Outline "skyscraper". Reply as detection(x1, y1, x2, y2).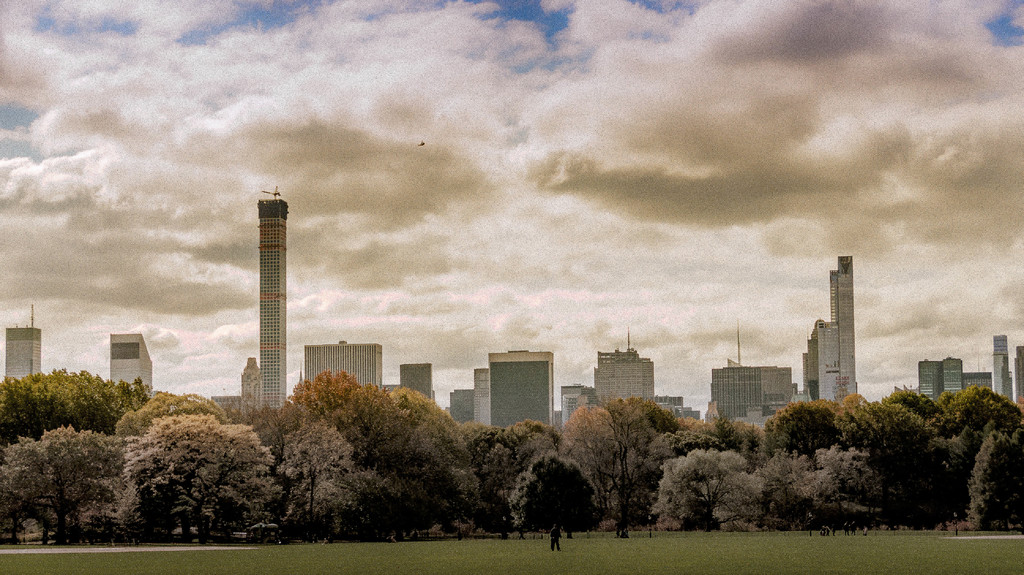
detection(0, 325, 49, 390).
